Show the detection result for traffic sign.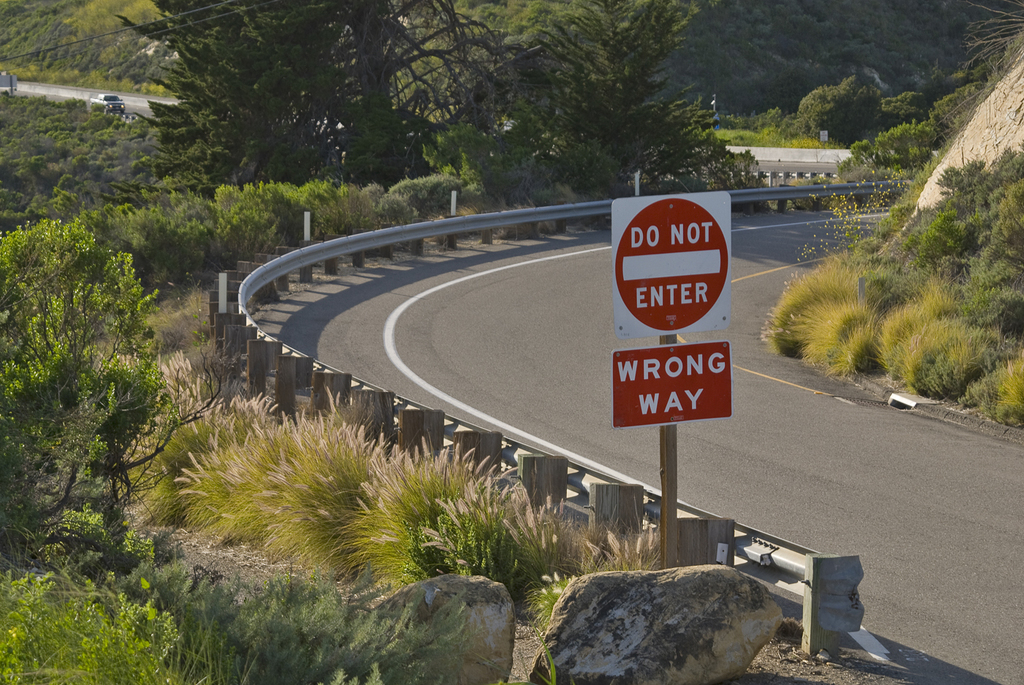
BBox(610, 334, 735, 429).
